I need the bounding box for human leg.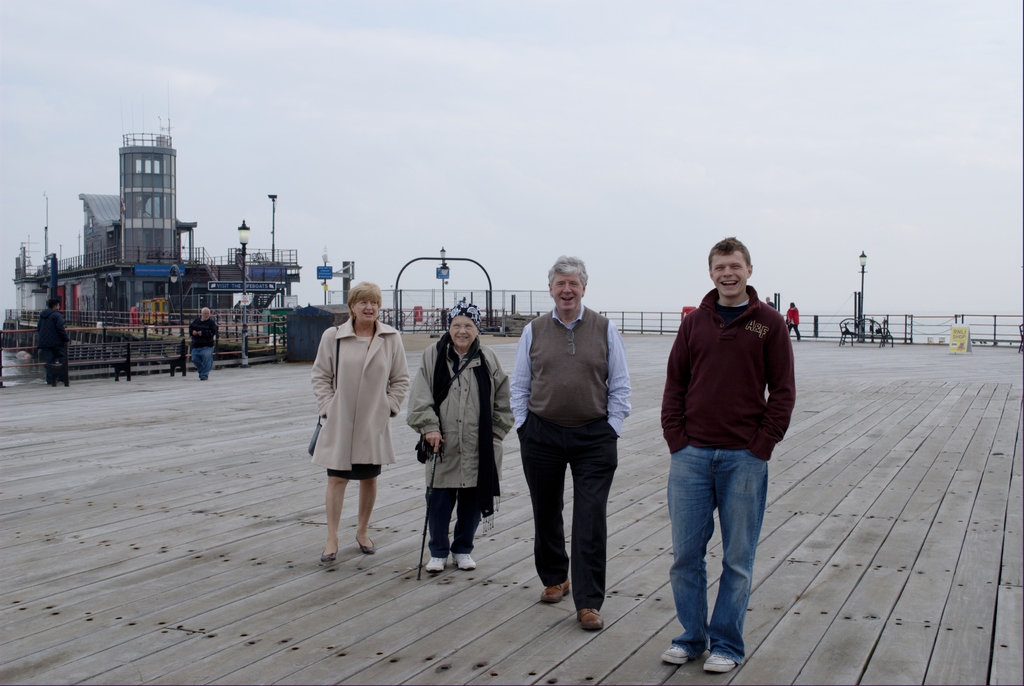
Here it is: [427,489,454,570].
